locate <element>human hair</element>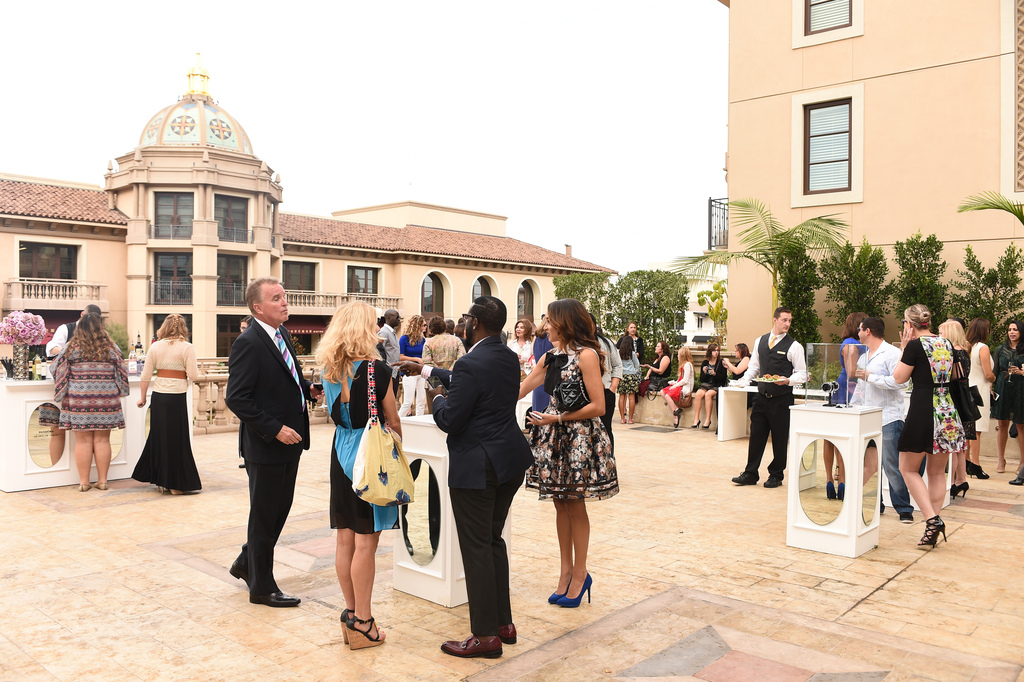
box=[545, 298, 607, 368]
